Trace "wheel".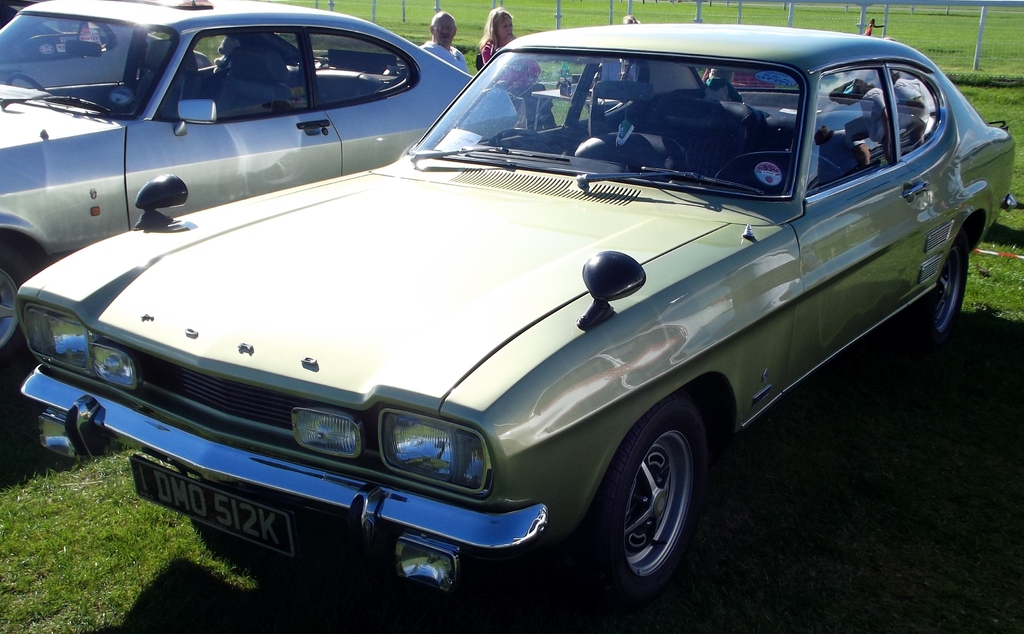
Traced to bbox=(488, 127, 563, 156).
